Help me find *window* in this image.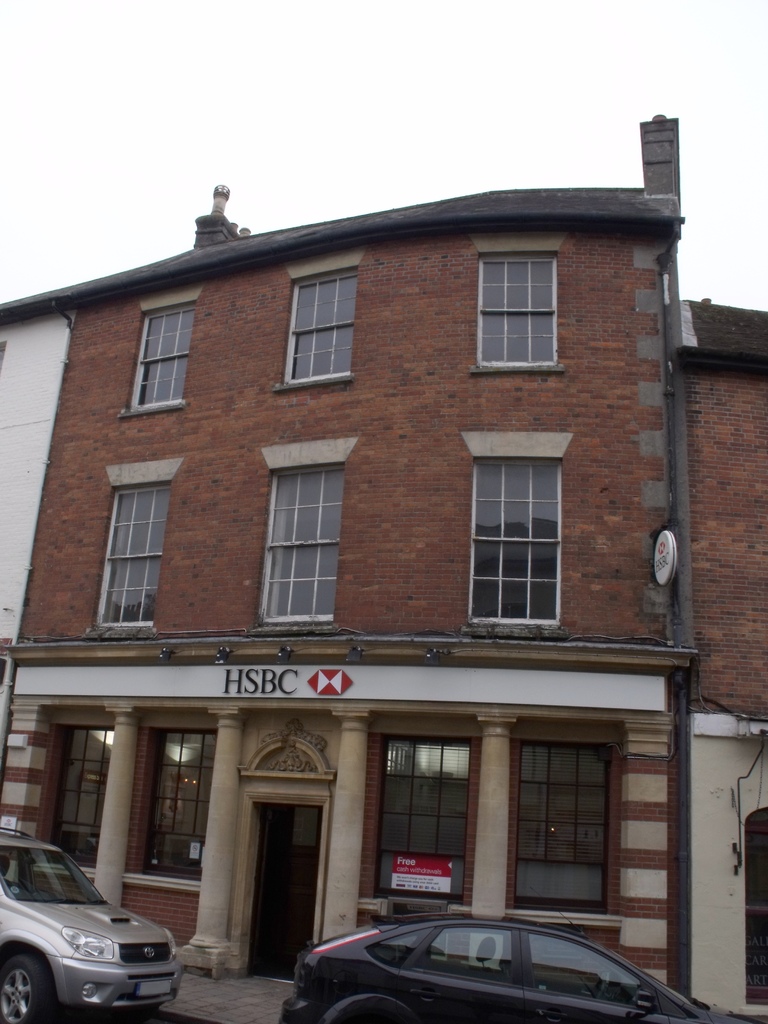
Found it: bbox(375, 736, 473, 904).
